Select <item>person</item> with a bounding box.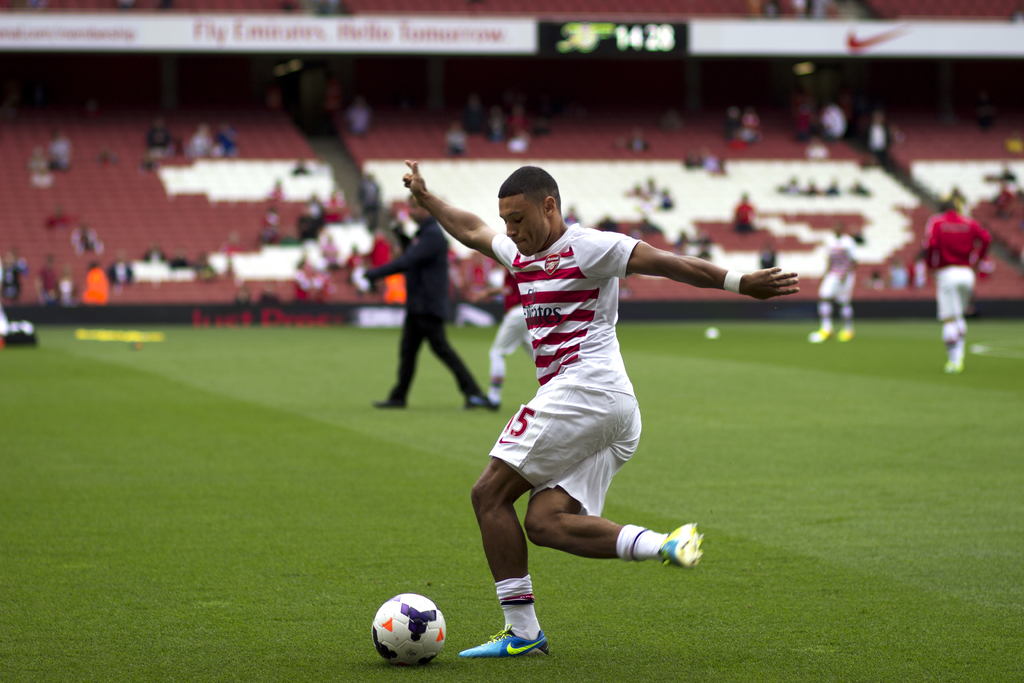
BBox(737, 107, 767, 144).
